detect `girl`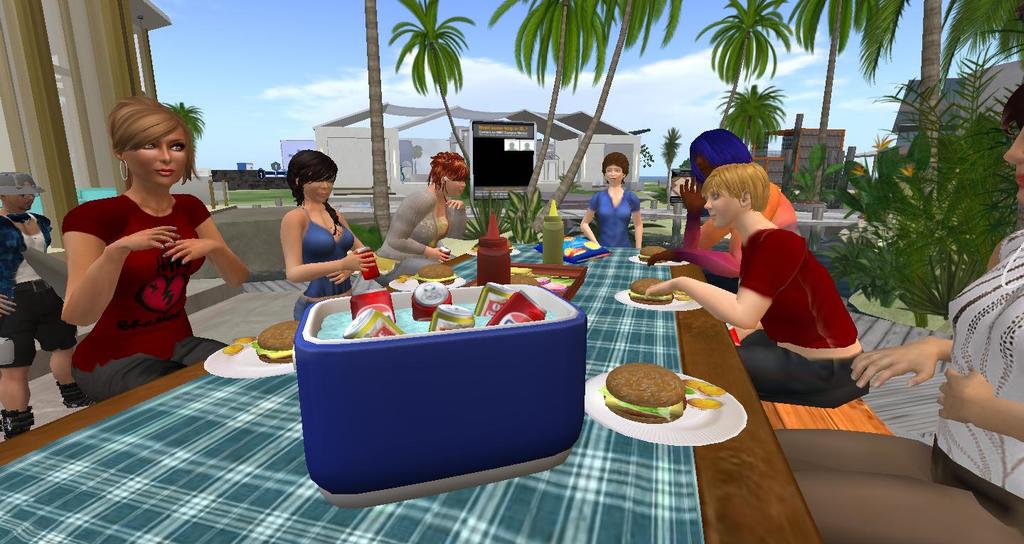
575:156:641:241
